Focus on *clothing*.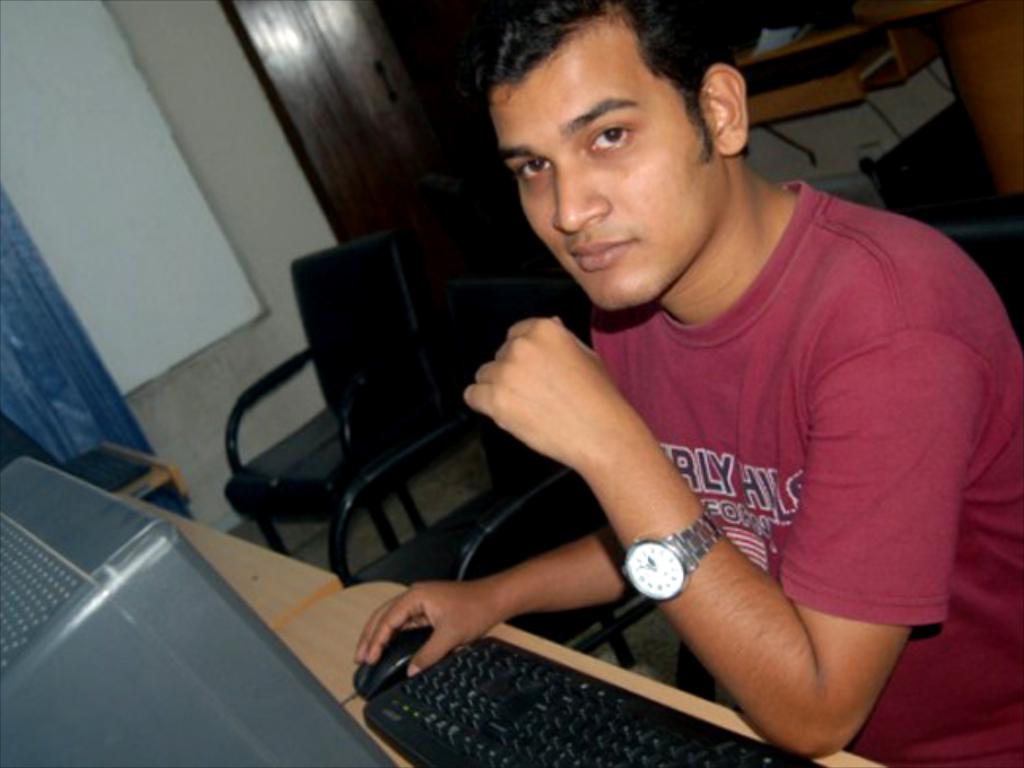
Focused at 554, 168, 979, 739.
